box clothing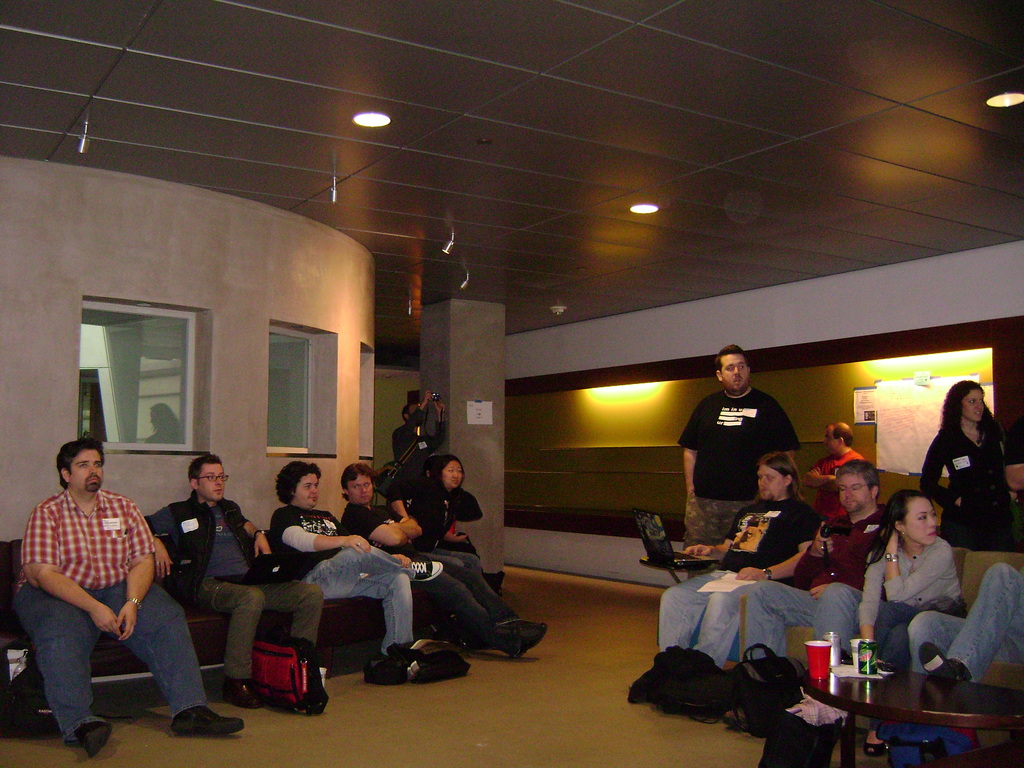
box(413, 486, 507, 577)
